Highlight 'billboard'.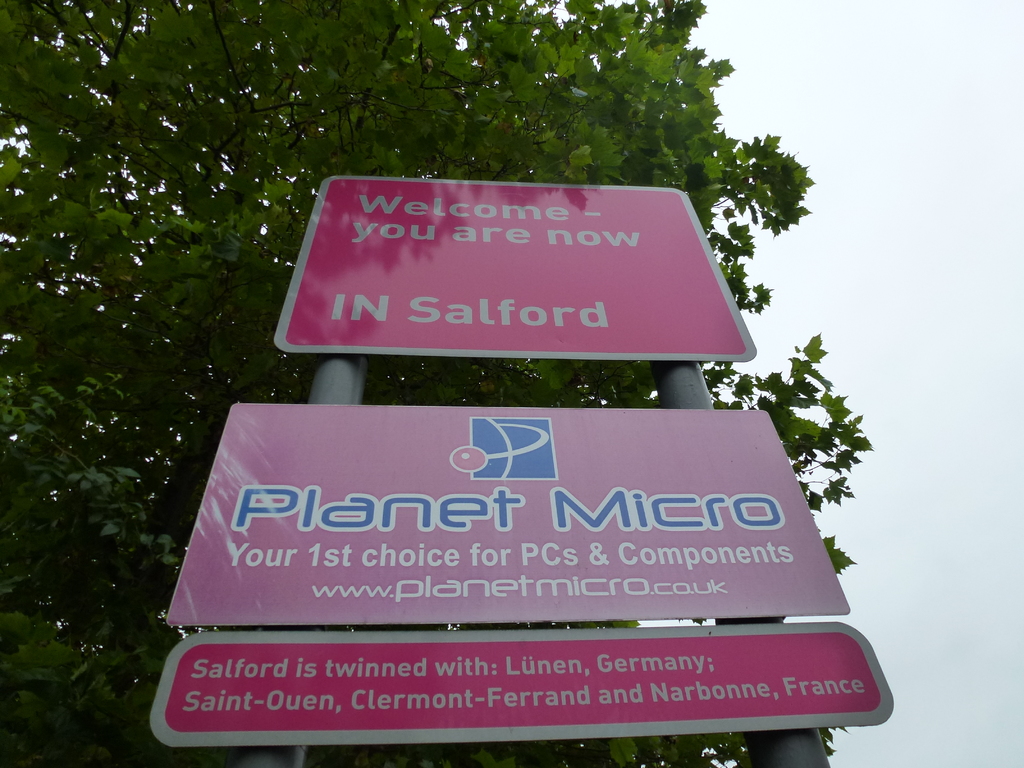
Highlighted region: (x1=174, y1=396, x2=847, y2=620).
